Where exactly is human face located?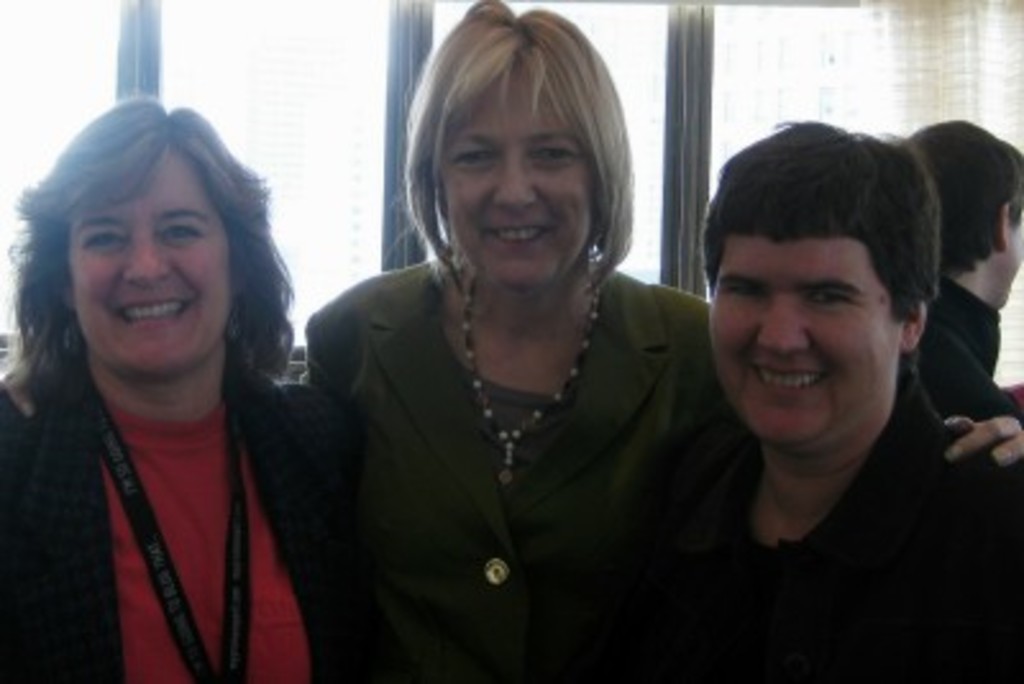
Its bounding box is <region>440, 64, 594, 289</region>.
